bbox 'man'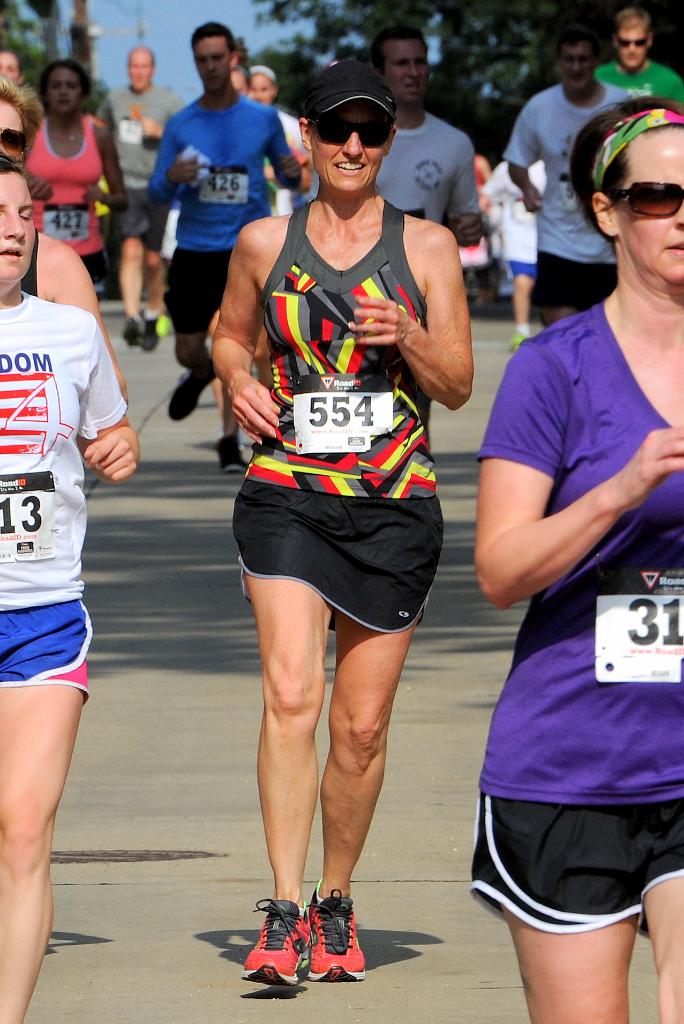
(left=593, top=8, right=683, bottom=97)
